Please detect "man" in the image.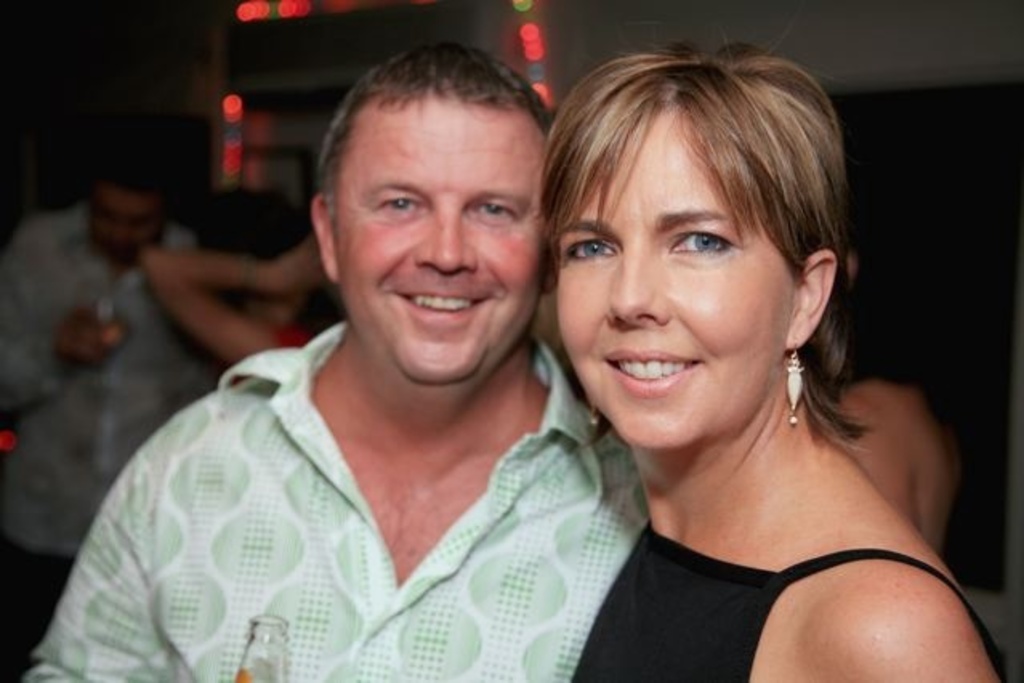
(79,40,694,672).
